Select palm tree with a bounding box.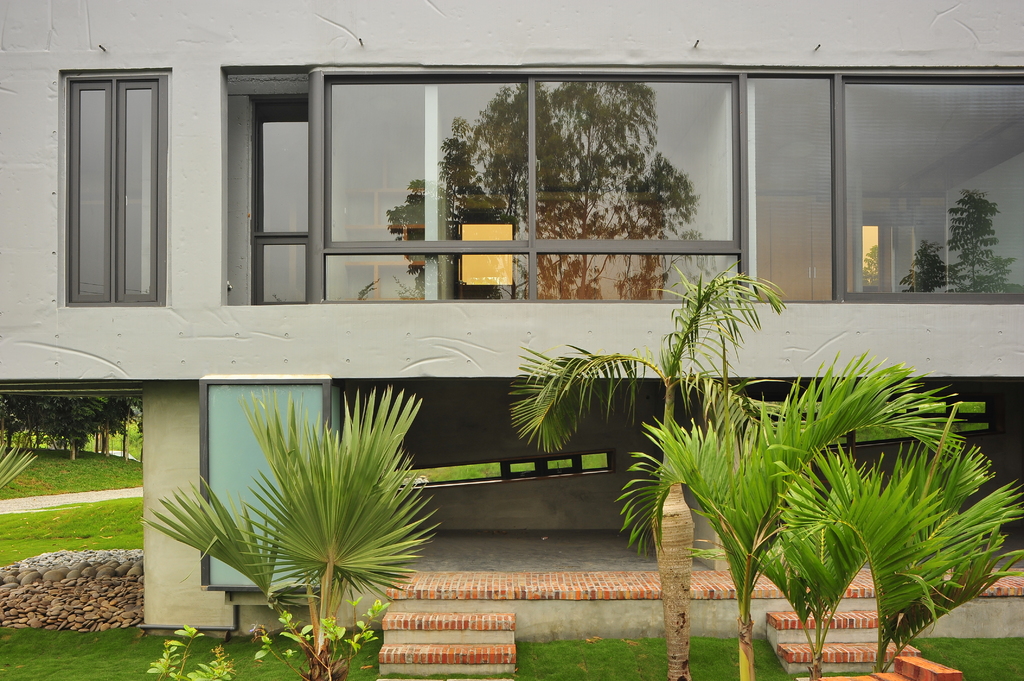
select_region(170, 483, 298, 678).
